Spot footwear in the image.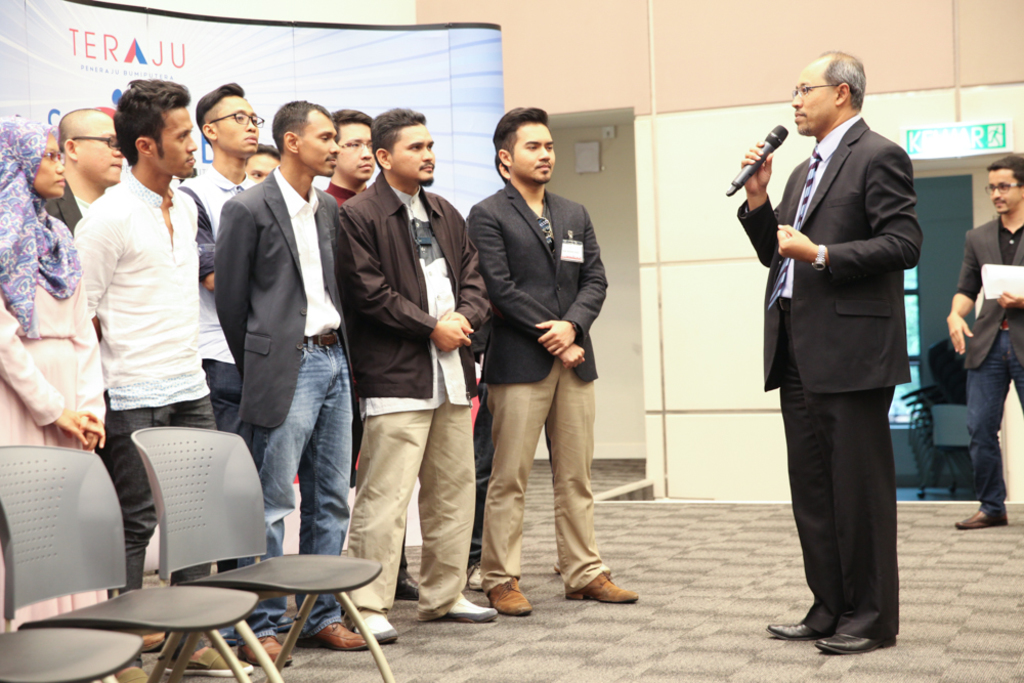
footwear found at <region>767, 614, 828, 642</region>.
